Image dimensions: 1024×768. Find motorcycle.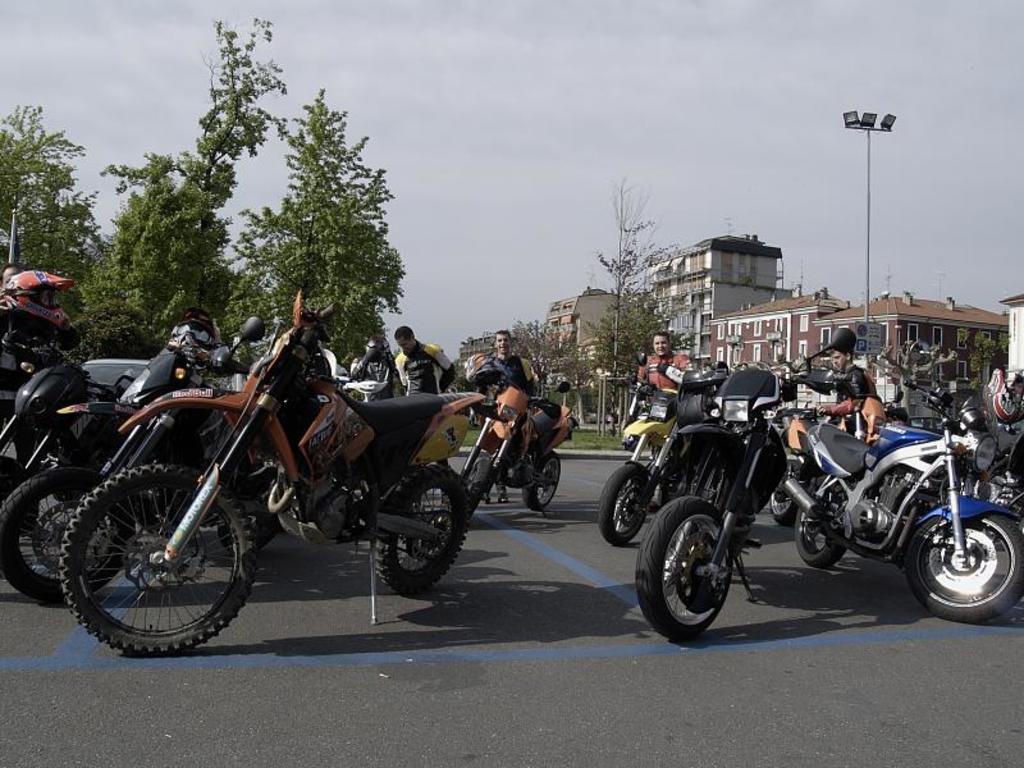
region(772, 406, 854, 522).
